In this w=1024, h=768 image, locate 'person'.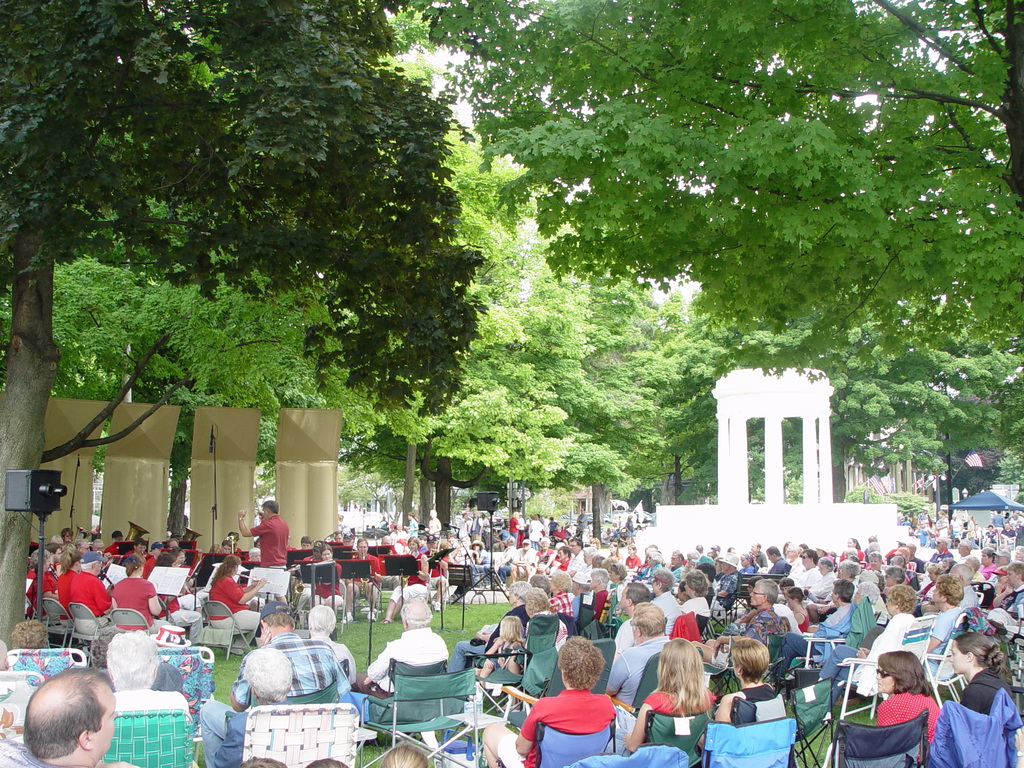
Bounding box: detection(286, 532, 296, 552).
